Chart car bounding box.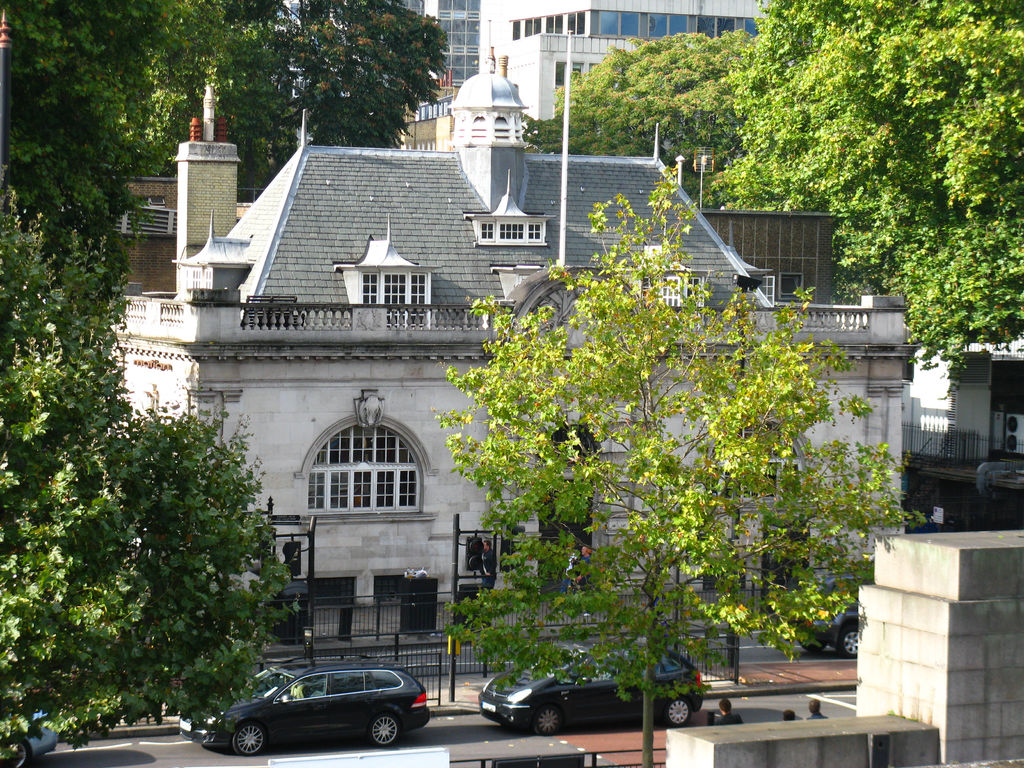
Charted: {"left": 801, "top": 572, "right": 869, "bottom": 662}.
